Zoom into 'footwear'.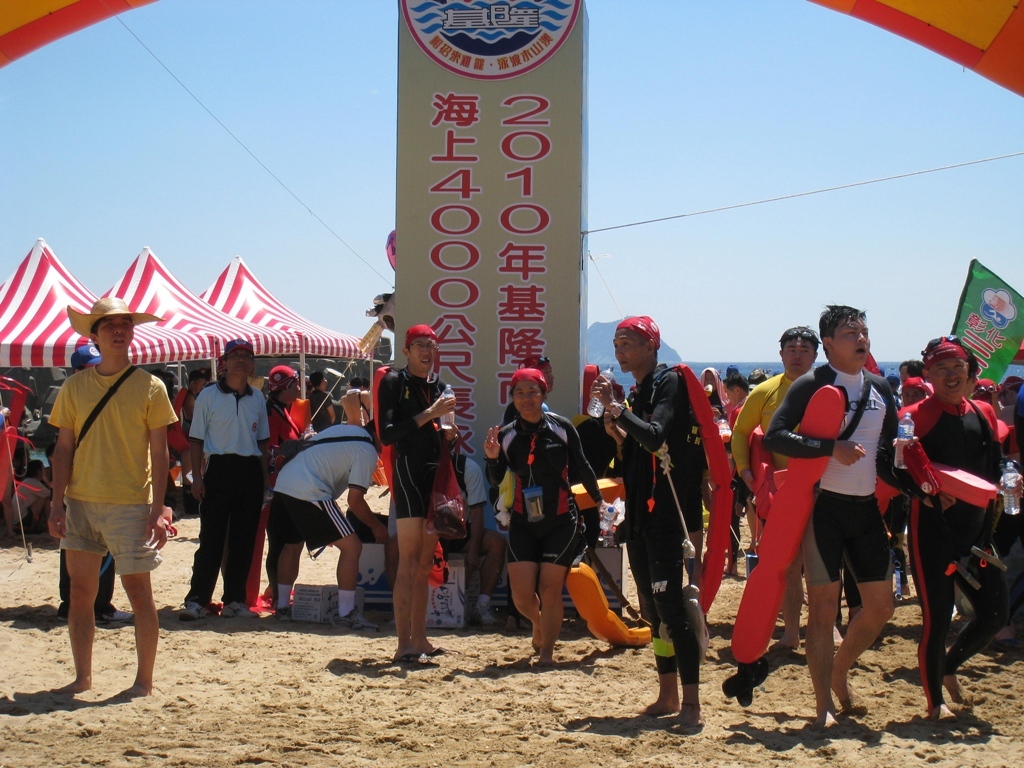
Zoom target: {"left": 96, "top": 604, "right": 132, "bottom": 623}.
